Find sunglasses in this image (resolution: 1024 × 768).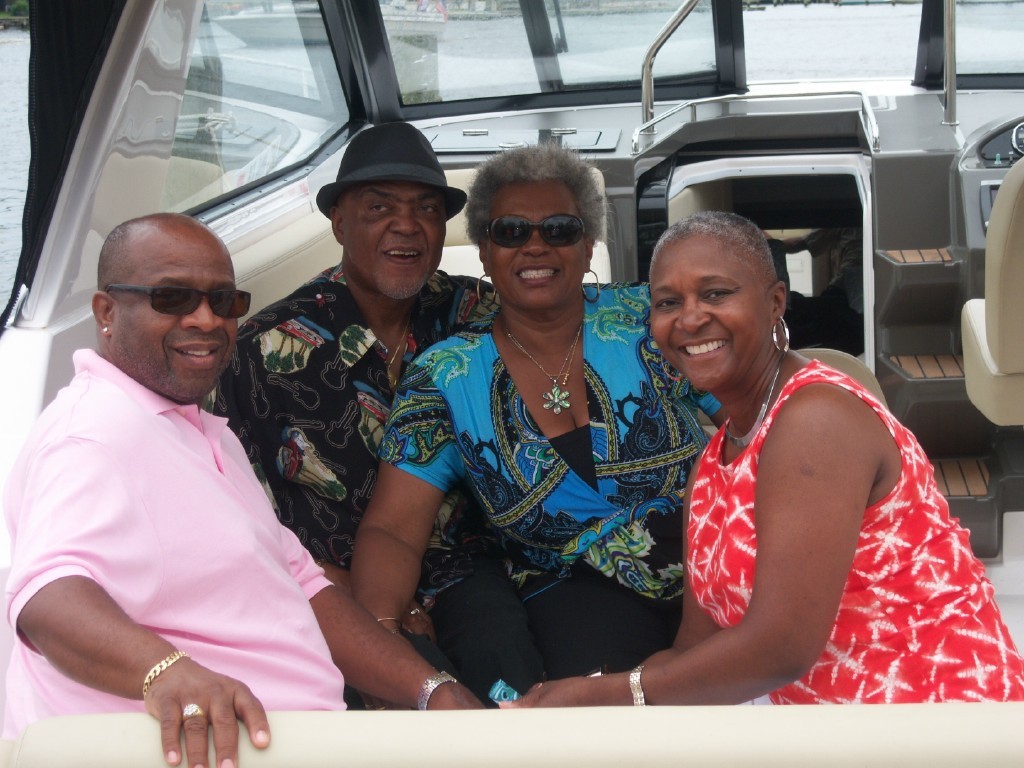
[x1=105, y1=287, x2=252, y2=323].
